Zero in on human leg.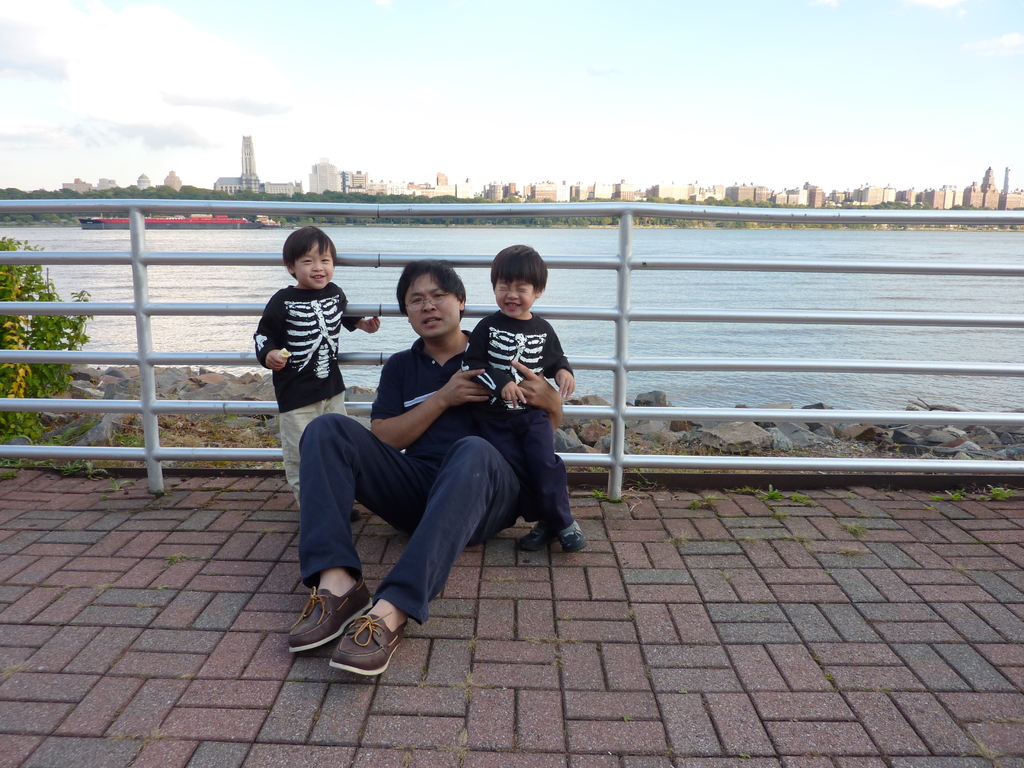
Zeroed in: select_region(324, 372, 356, 515).
